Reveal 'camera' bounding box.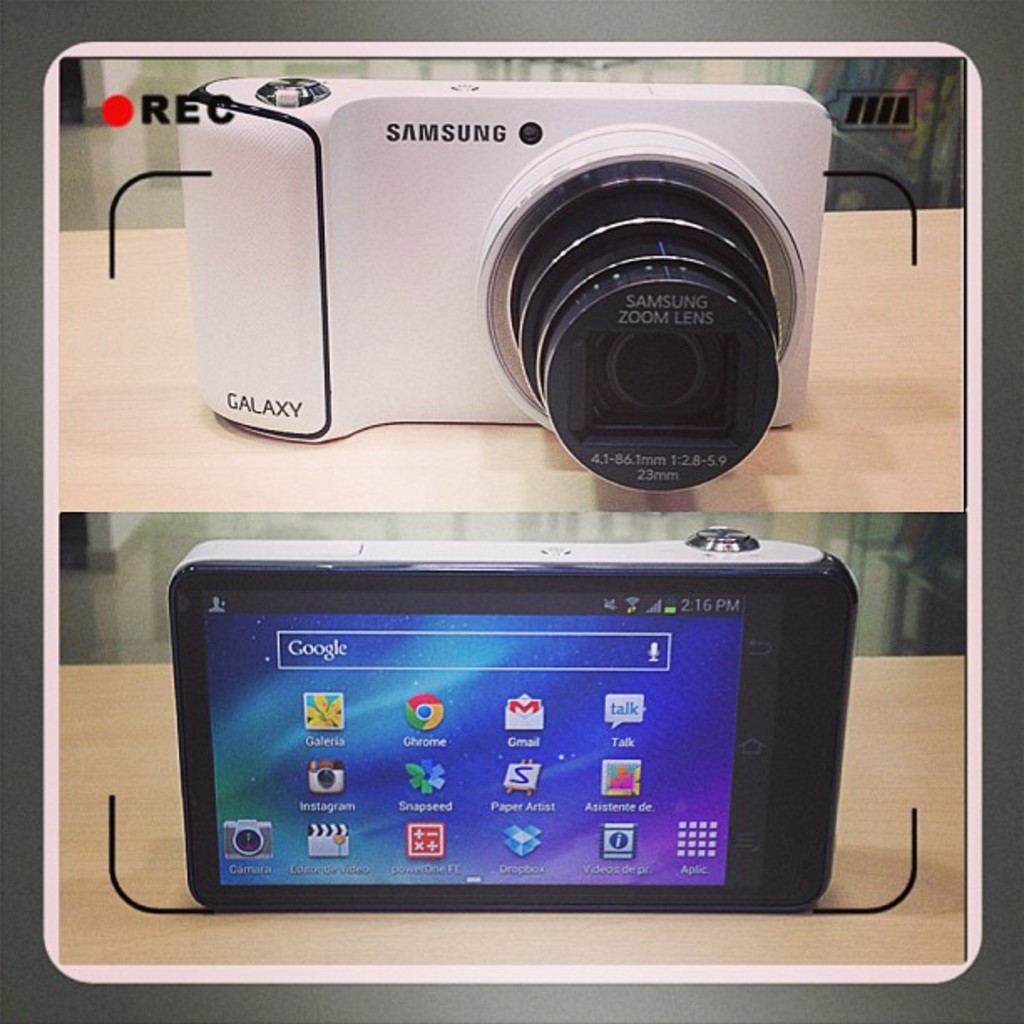
Revealed: x1=174 y1=74 x2=833 y2=495.
